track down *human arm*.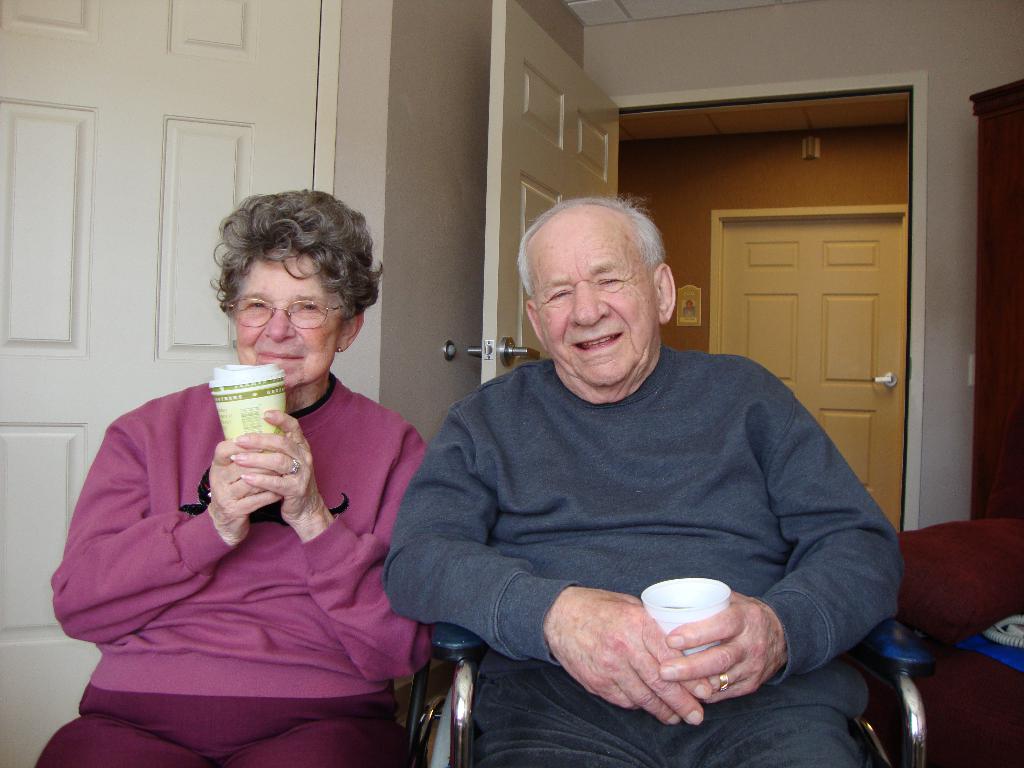
Tracked to x1=227 y1=407 x2=427 y2=682.
